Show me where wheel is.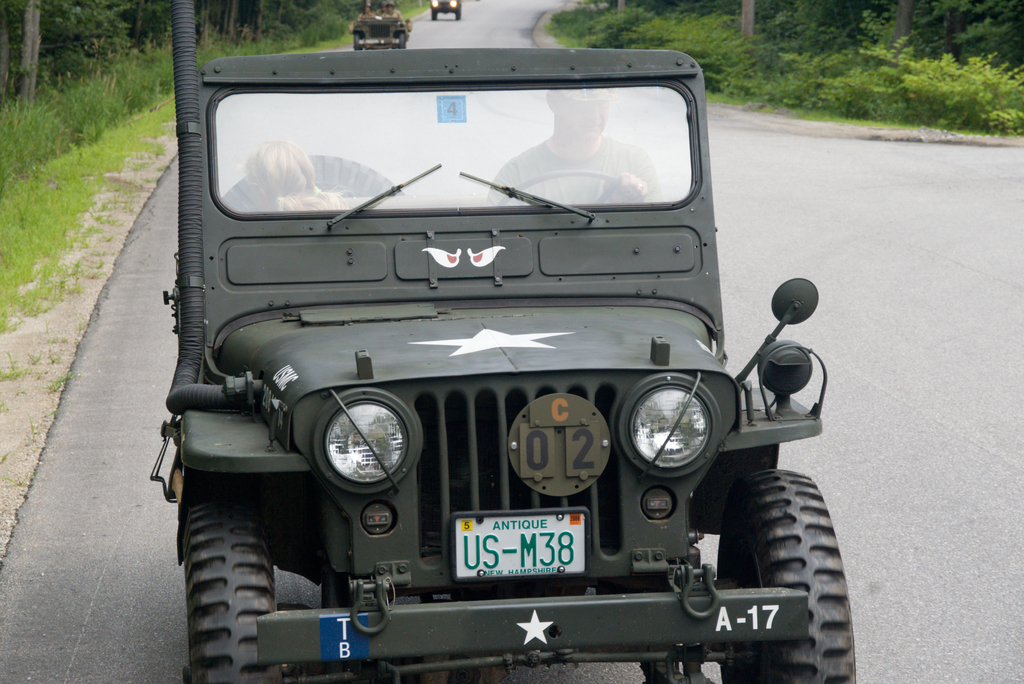
wheel is at bbox(453, 11, 460, 20).
